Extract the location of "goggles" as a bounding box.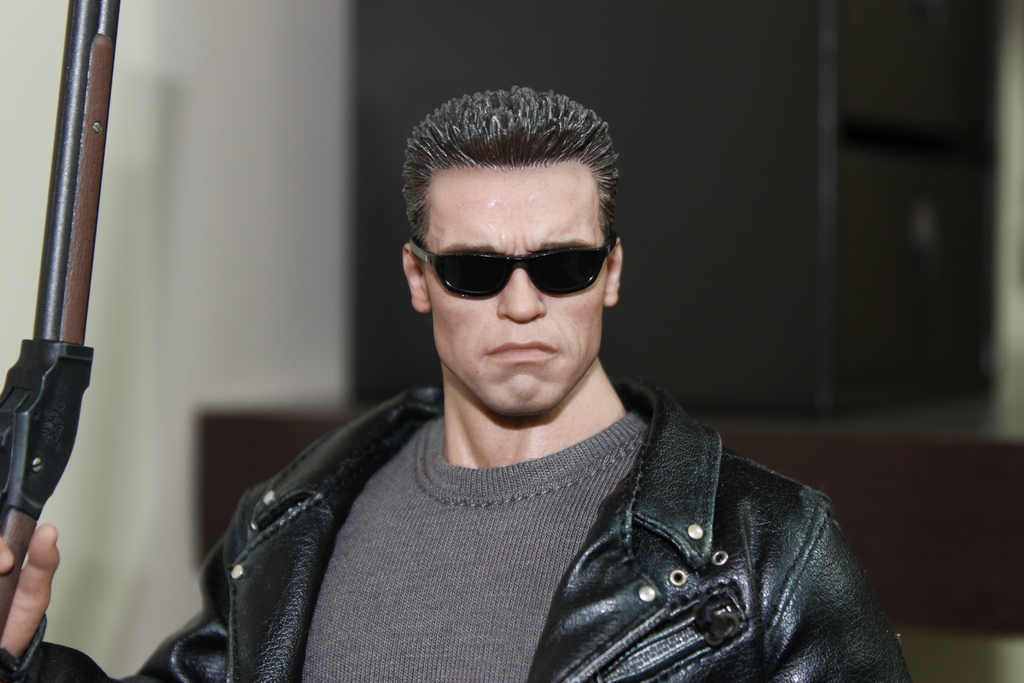
(413,193,625,302).
